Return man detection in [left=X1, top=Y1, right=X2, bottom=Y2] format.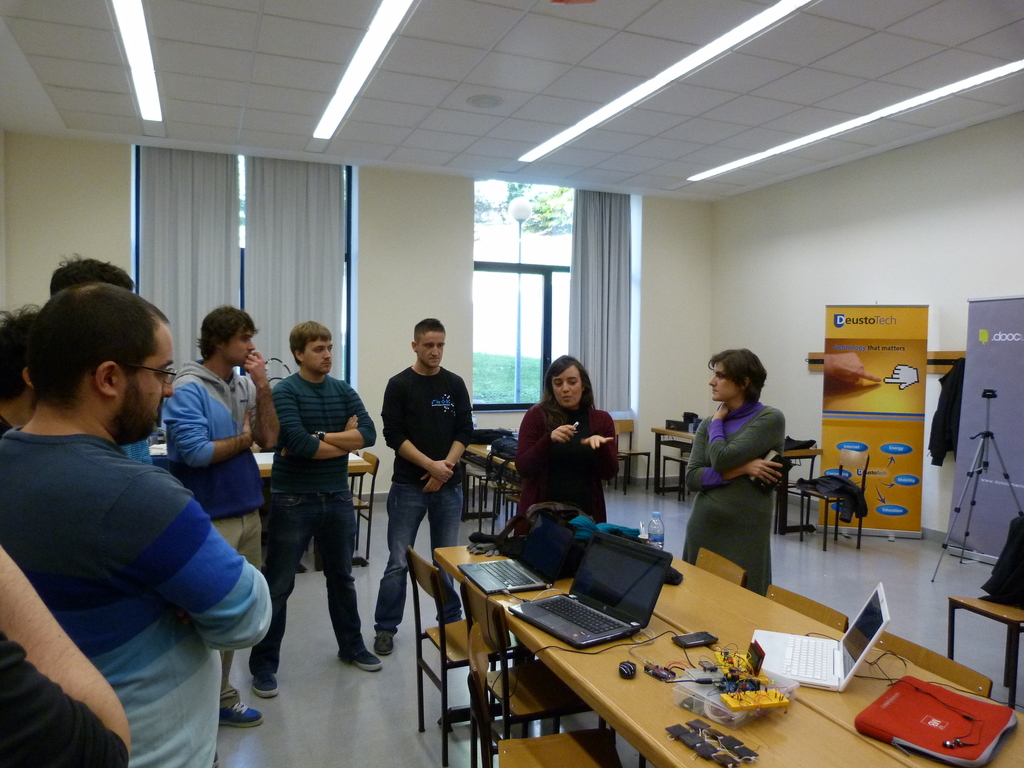
[left=255, top=312, right=384, bottom=696].
